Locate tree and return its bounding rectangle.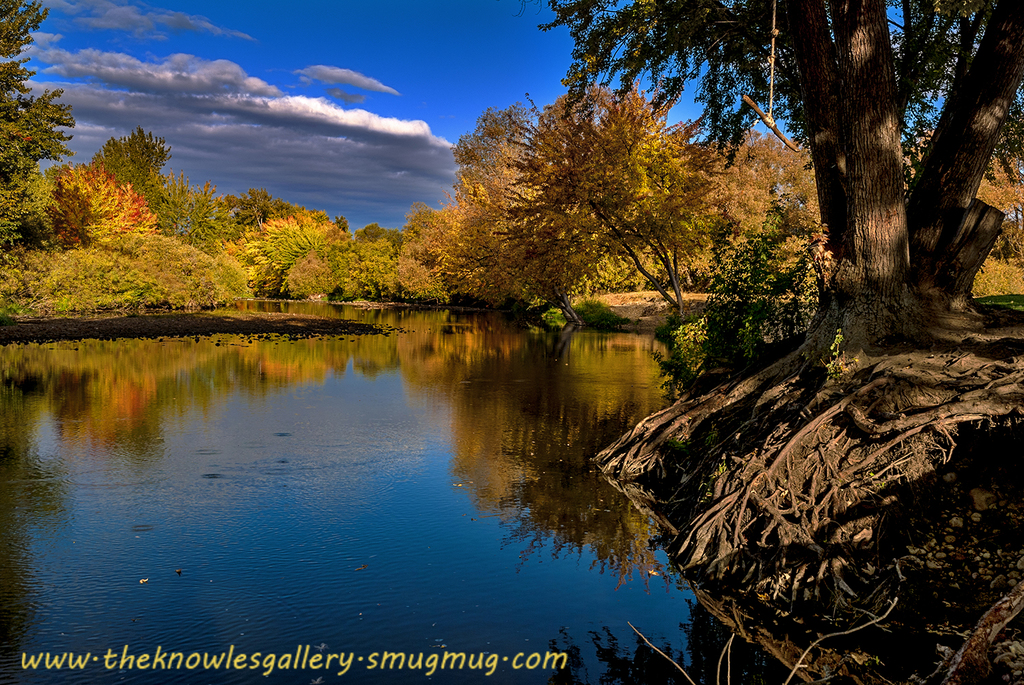
left=688, top=142, right=769, bottom=282.
